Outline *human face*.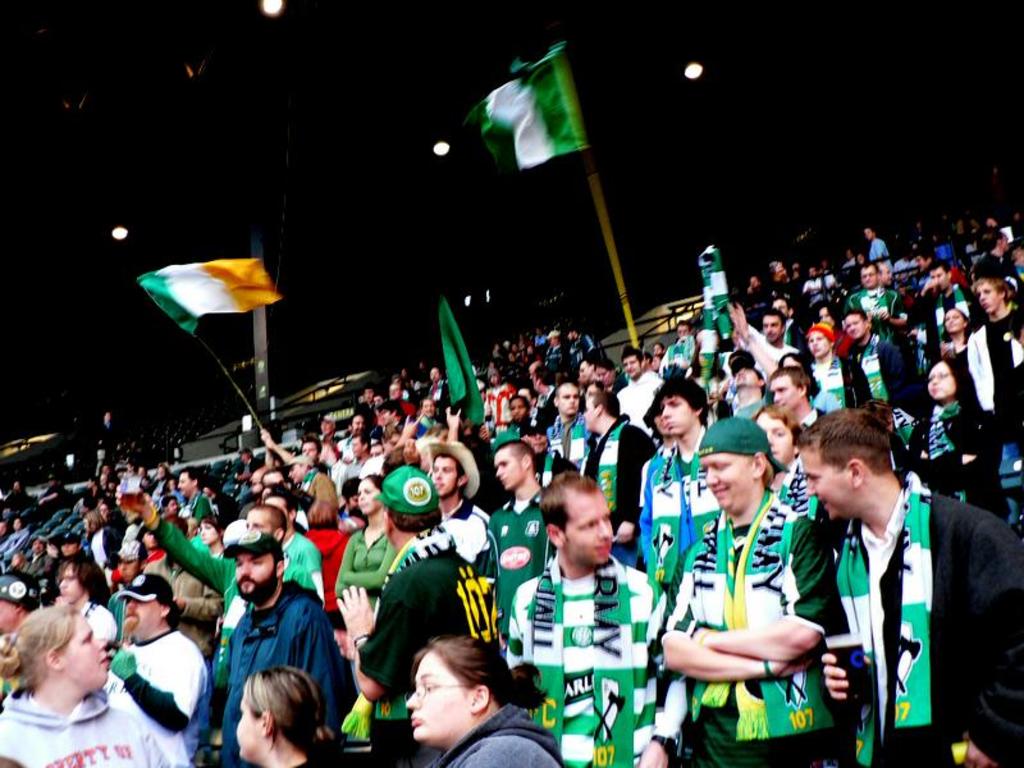
Outline: rect(246, 508, 284, 536).
